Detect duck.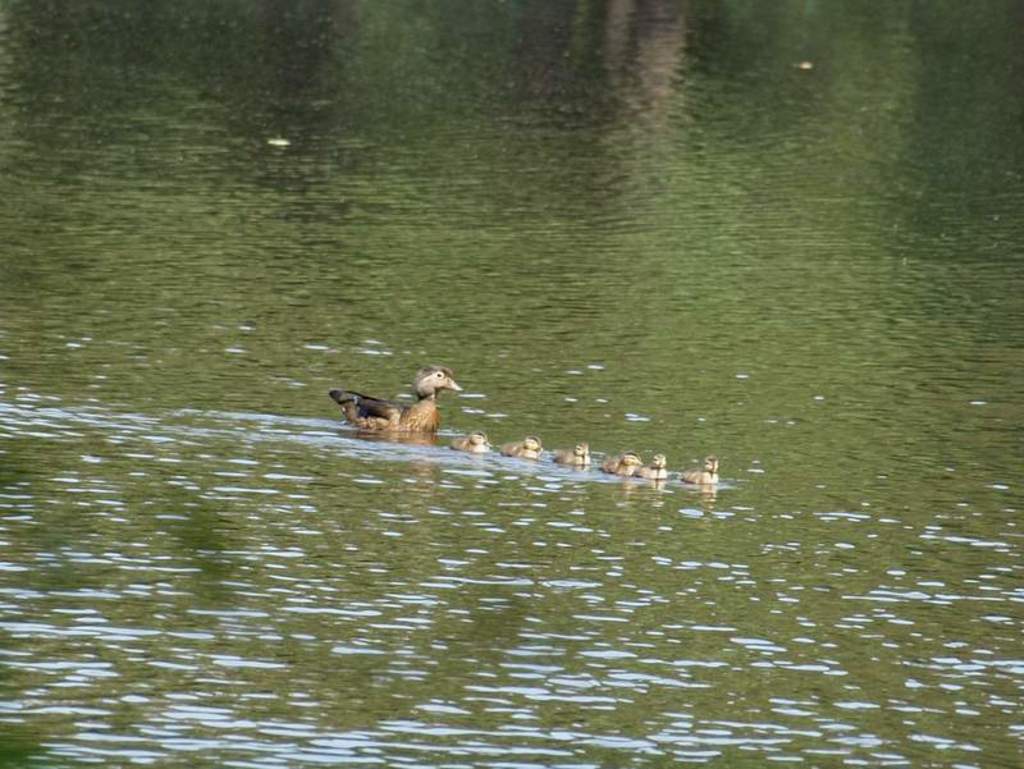
Detected at l=635, t=454, r=677, b=489.
